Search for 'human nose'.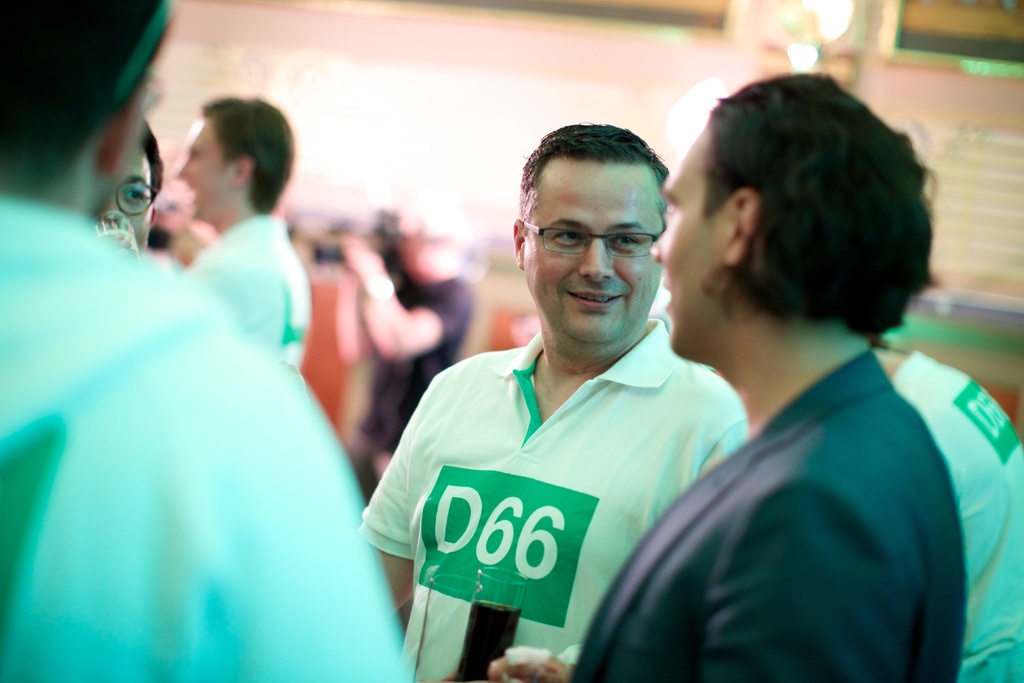
Found at [left=93, top=194, right=126, bottom=224].
